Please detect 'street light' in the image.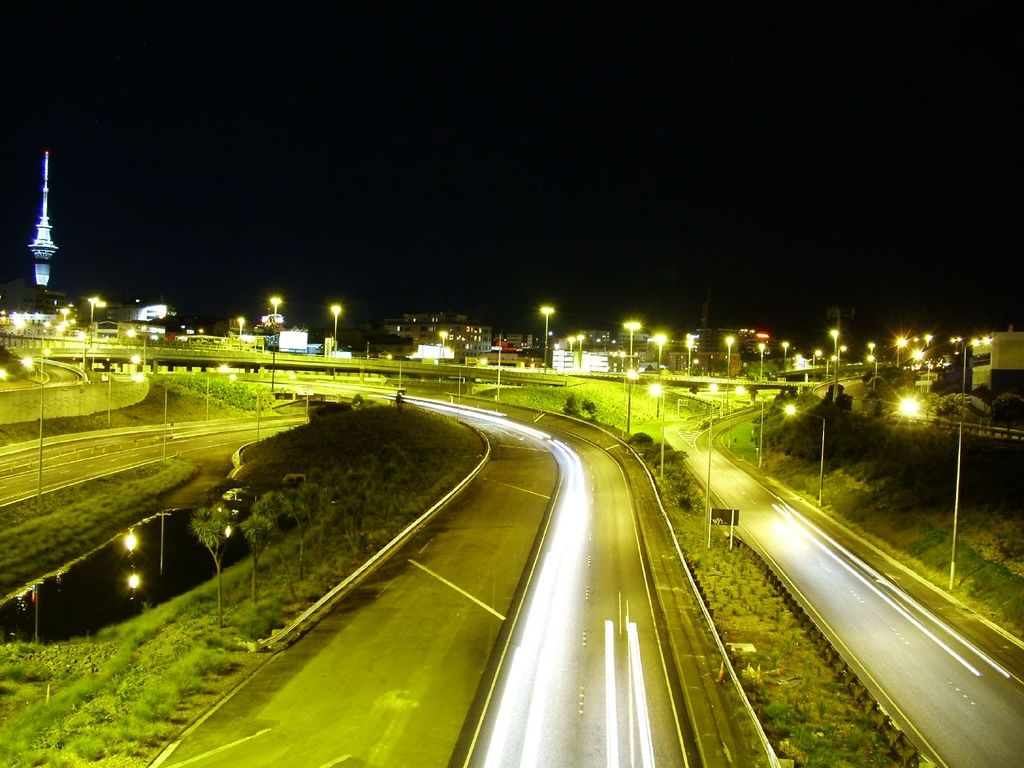
region(778, 336, 790, 366).
